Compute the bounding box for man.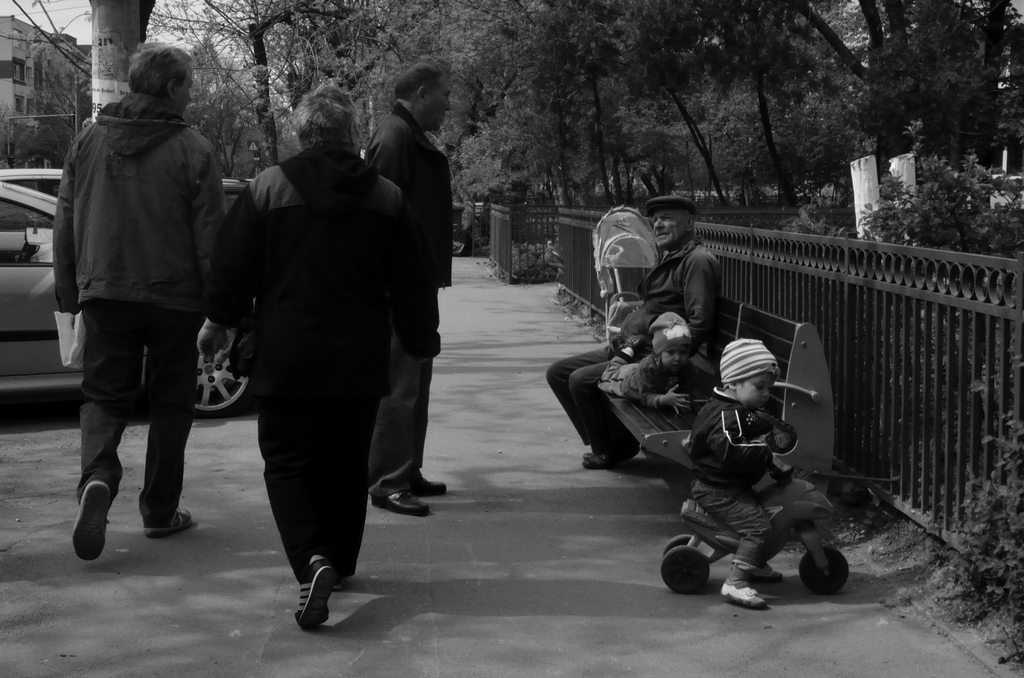
196,74,429,626.
